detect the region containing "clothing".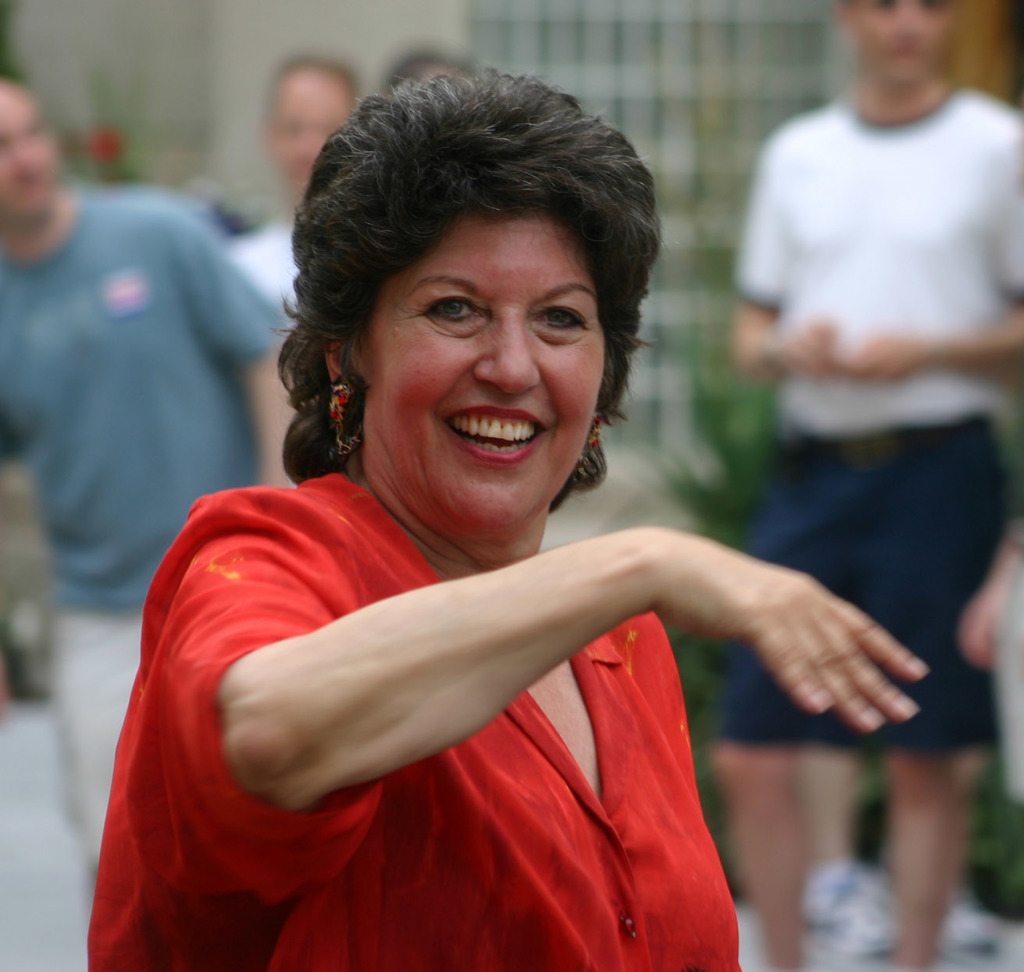
{"left": 84, "top": 468, "right": 743, "bottom": 971}.
